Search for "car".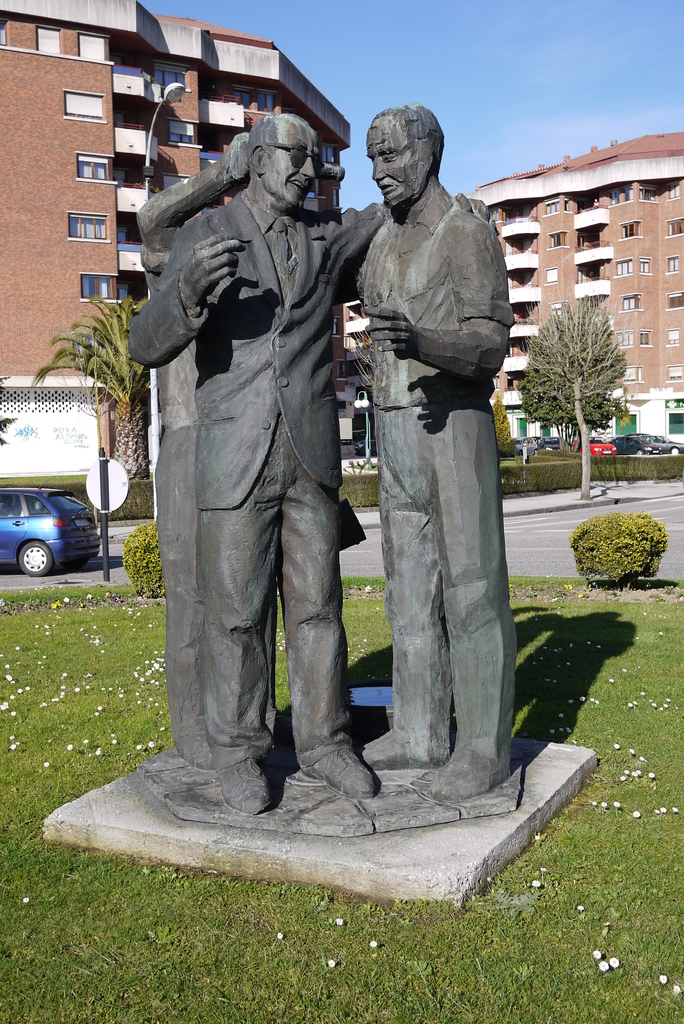
Found at 538,435,564,454.
